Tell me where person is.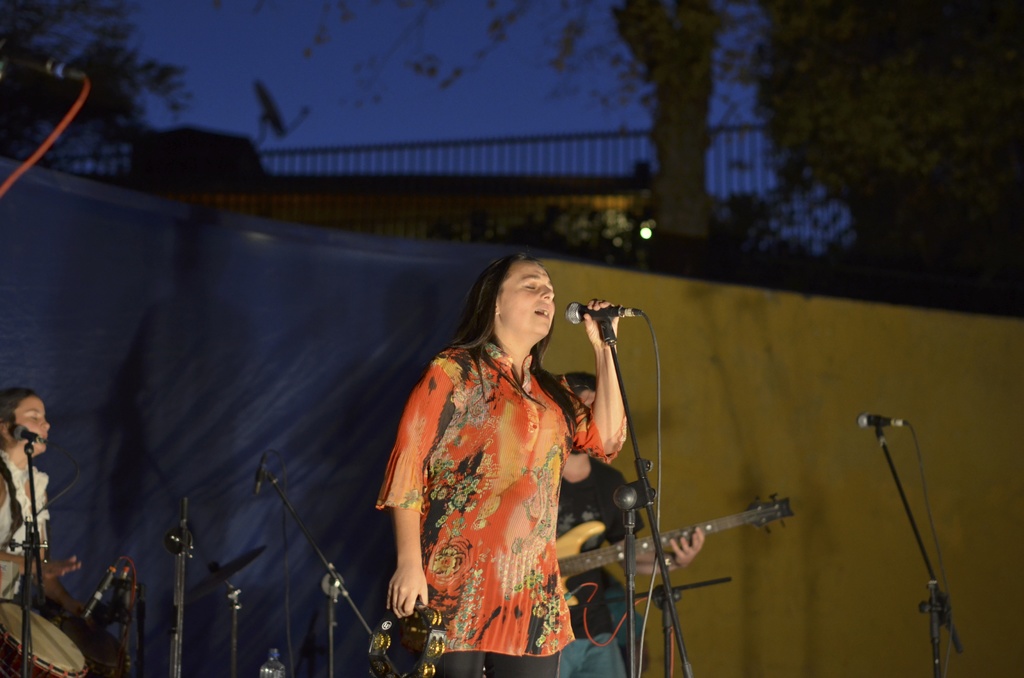
person is at rect(0, 384, 96, 633).
